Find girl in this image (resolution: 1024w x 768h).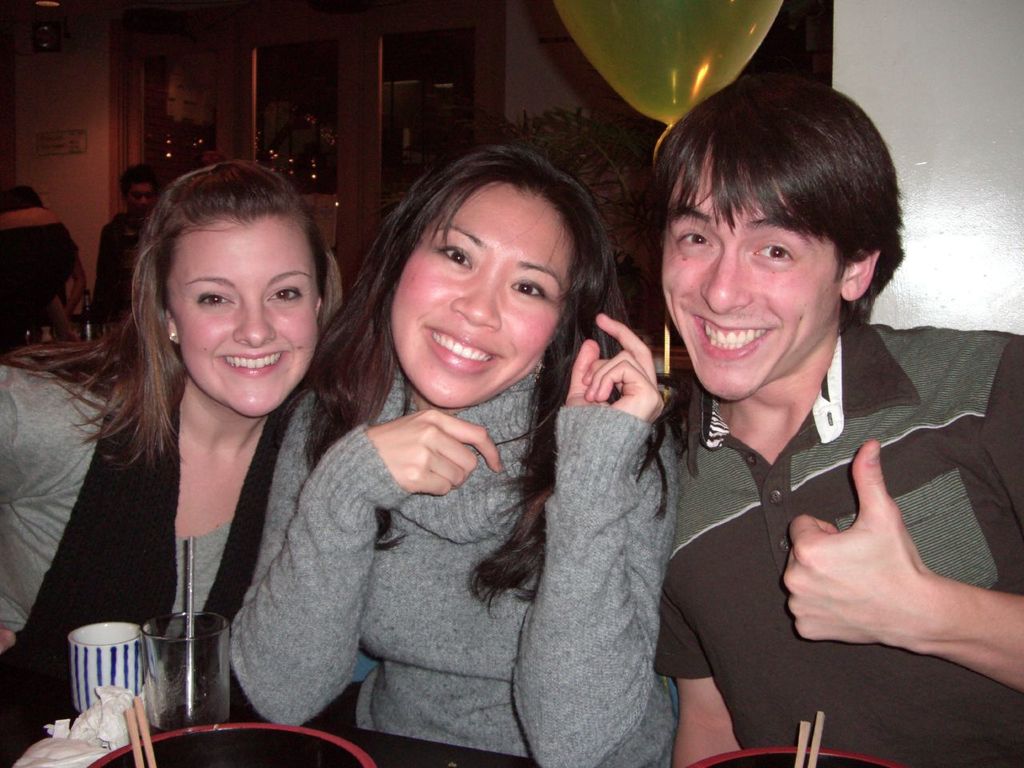
region(226, 147, 678, 767).
